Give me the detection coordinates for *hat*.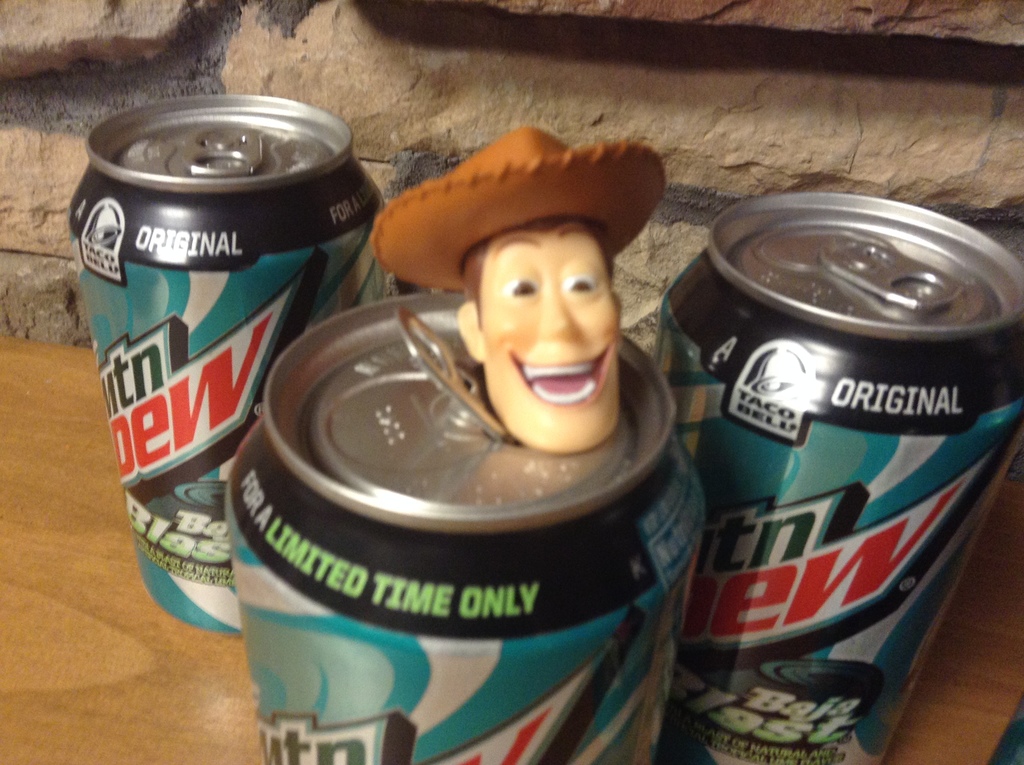
rect(371, 124, 668, 293).
